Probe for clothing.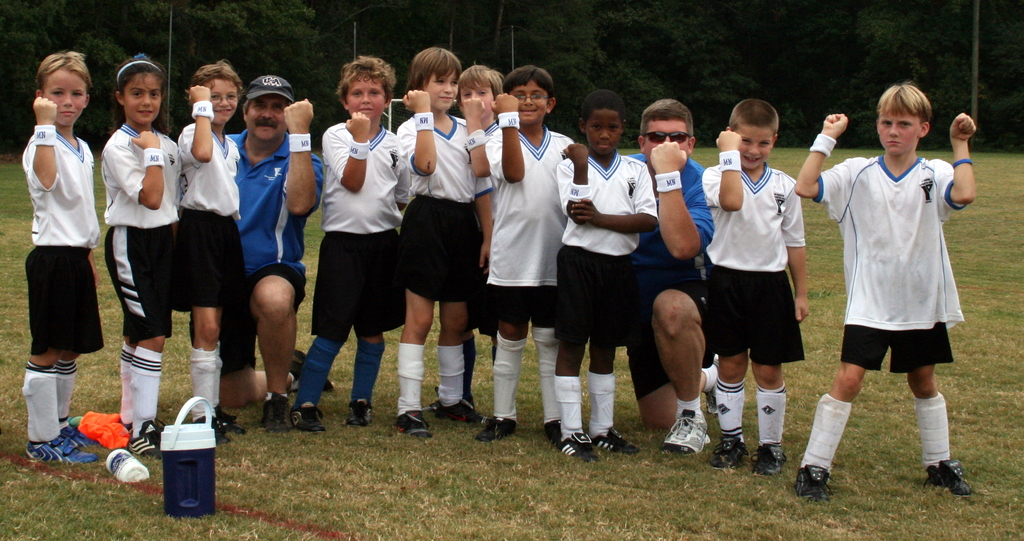
Probe result: {"left": 393, "top": 108, "right": 490, "bottom": 331}.
